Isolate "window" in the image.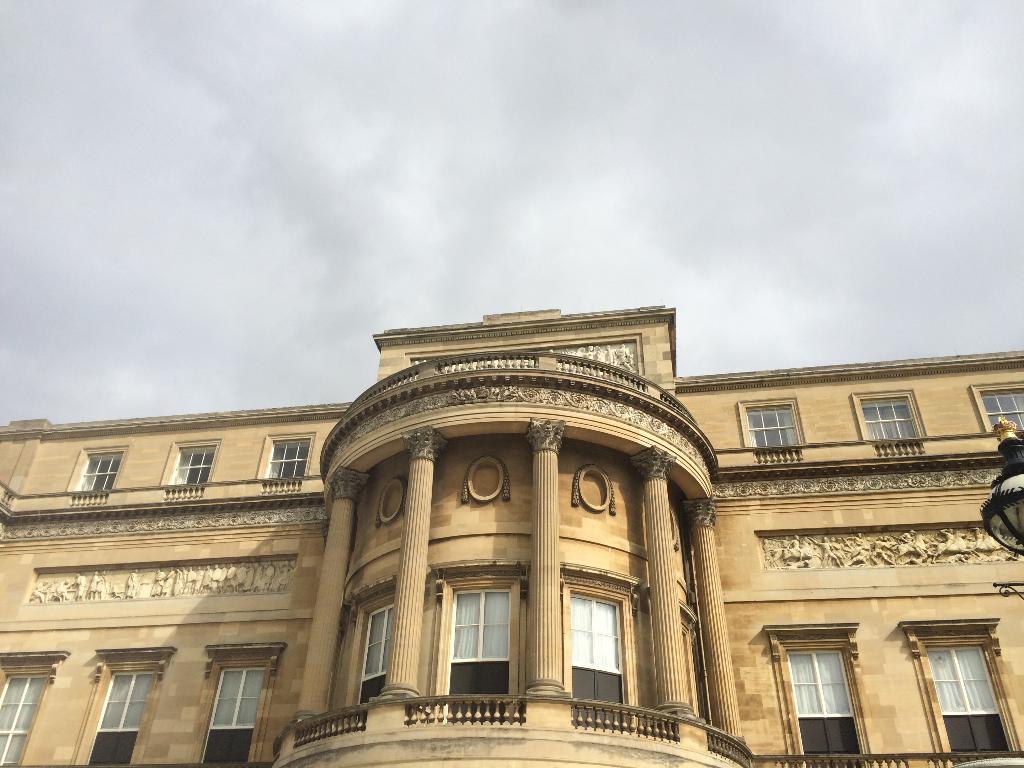
Isolated region: x1=0, y1=674, x2=52, y2=767.
